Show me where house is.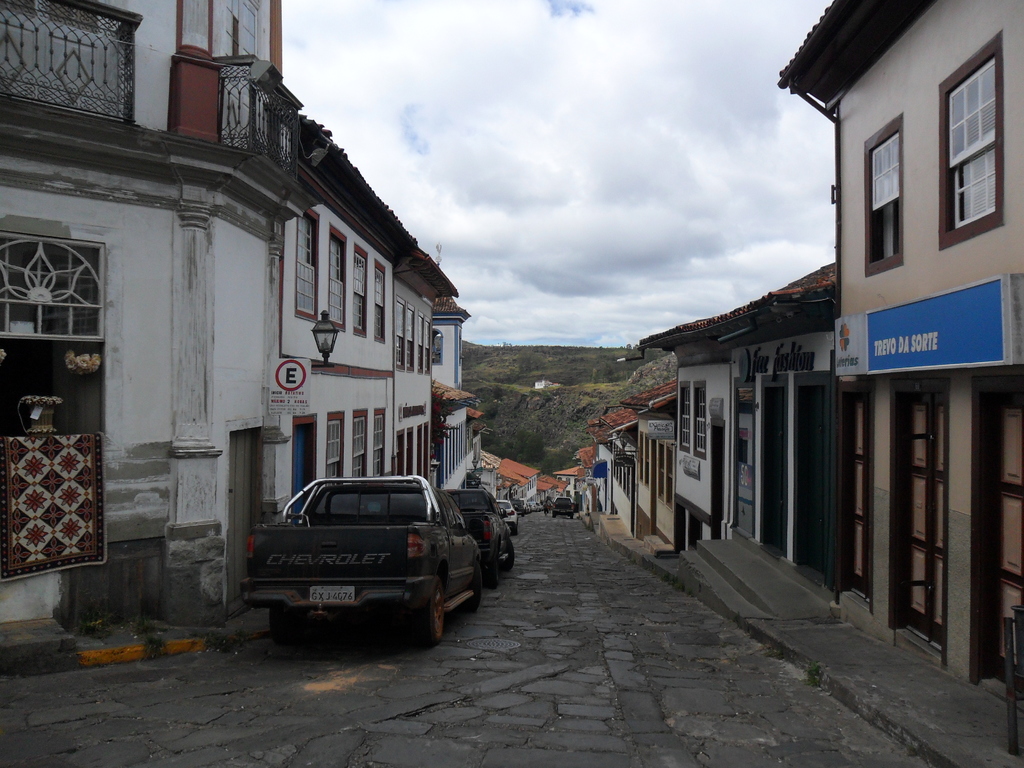
house is at BBox(465, 409, 485, 476).
